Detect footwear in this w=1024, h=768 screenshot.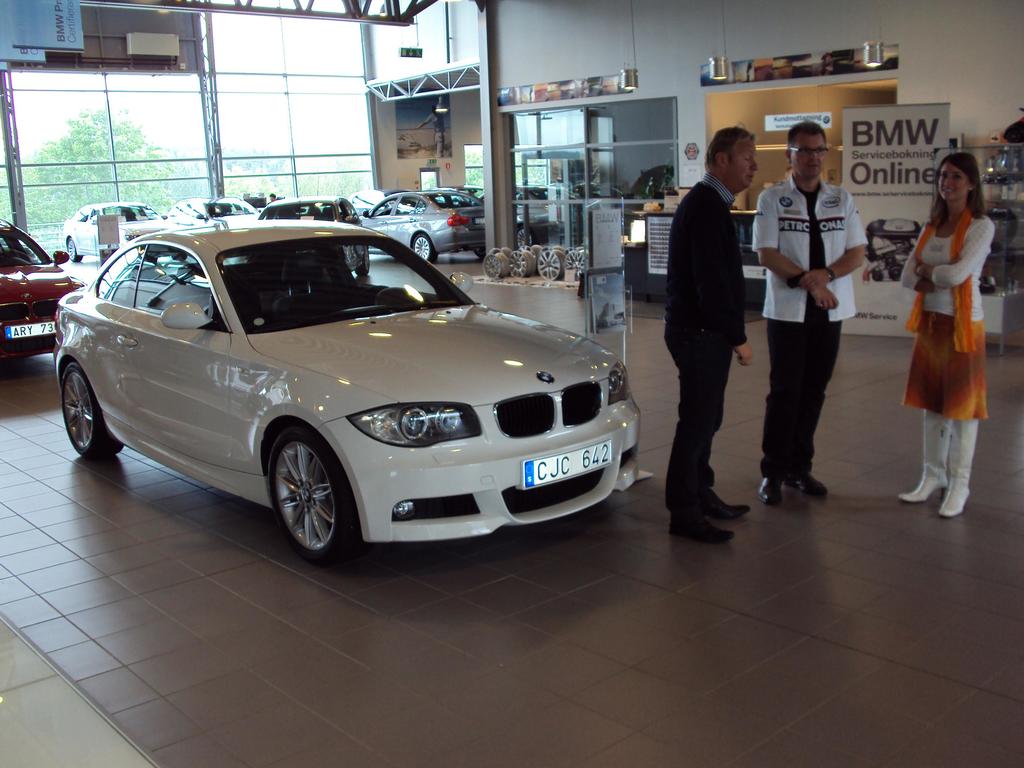
Detection: <bbox>758, 475, 784, 503</bbox>.
